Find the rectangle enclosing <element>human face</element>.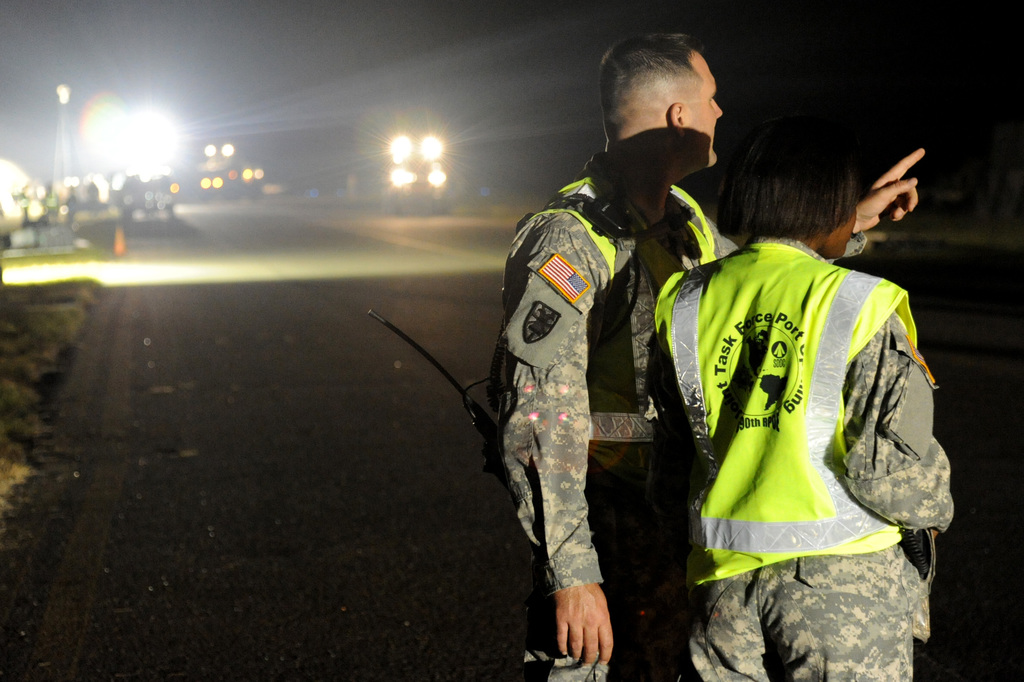
<bbox>678, 50, 719, 168</bbox>.
